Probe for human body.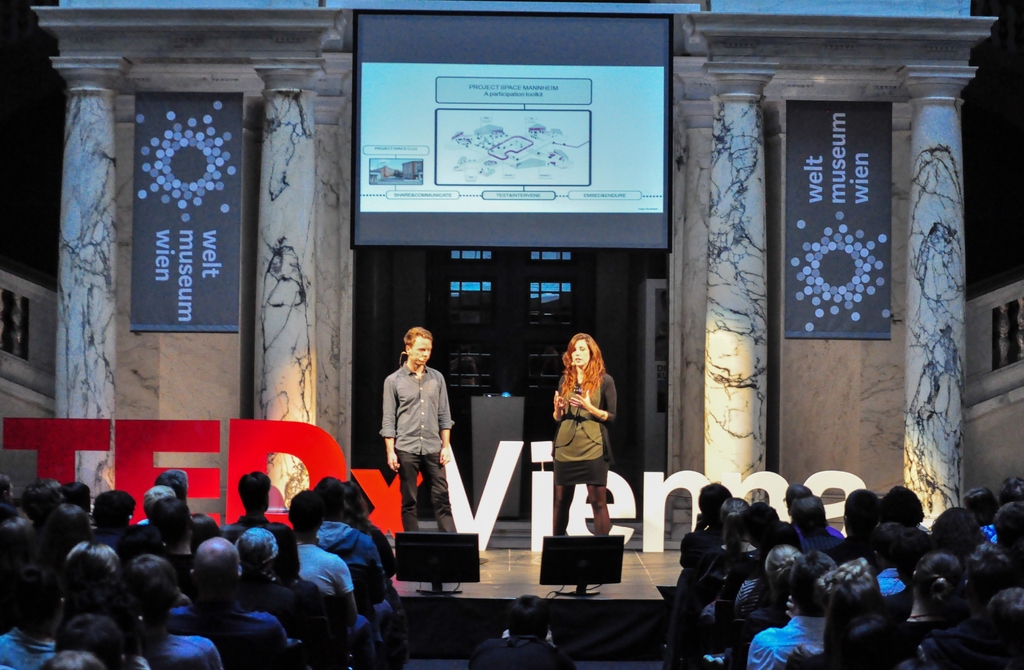
Probe result: [271,486,353,628].
